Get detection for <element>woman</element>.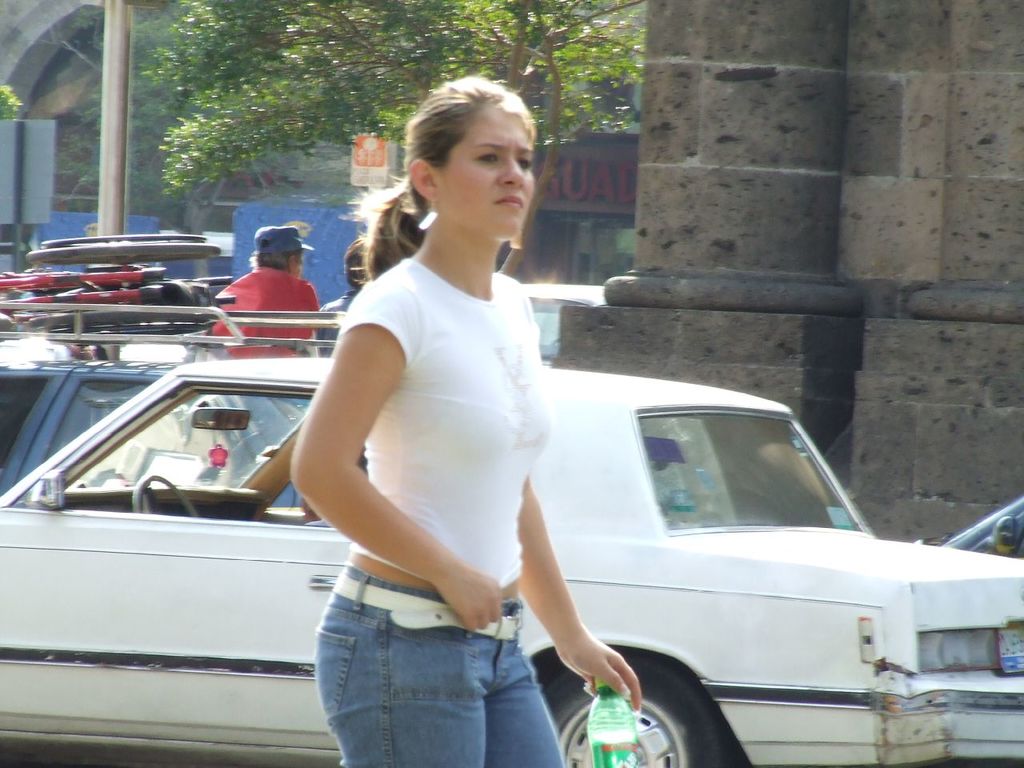
Detection: bbox=(292, 75, 646, 767).
